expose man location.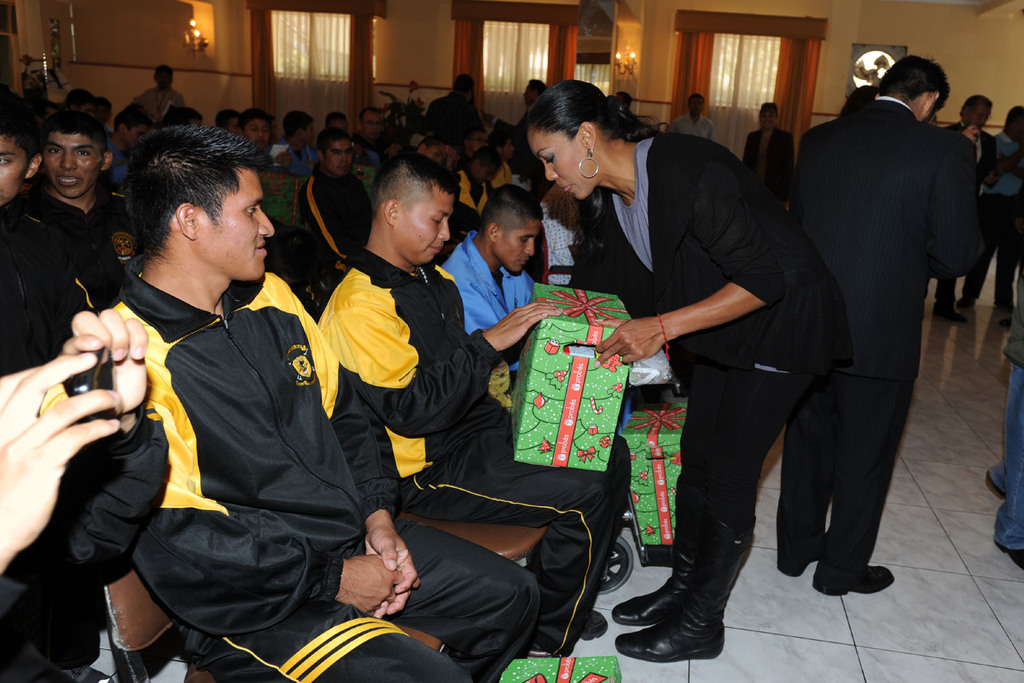
Exposed at locate(0, 87, 124, 306).
